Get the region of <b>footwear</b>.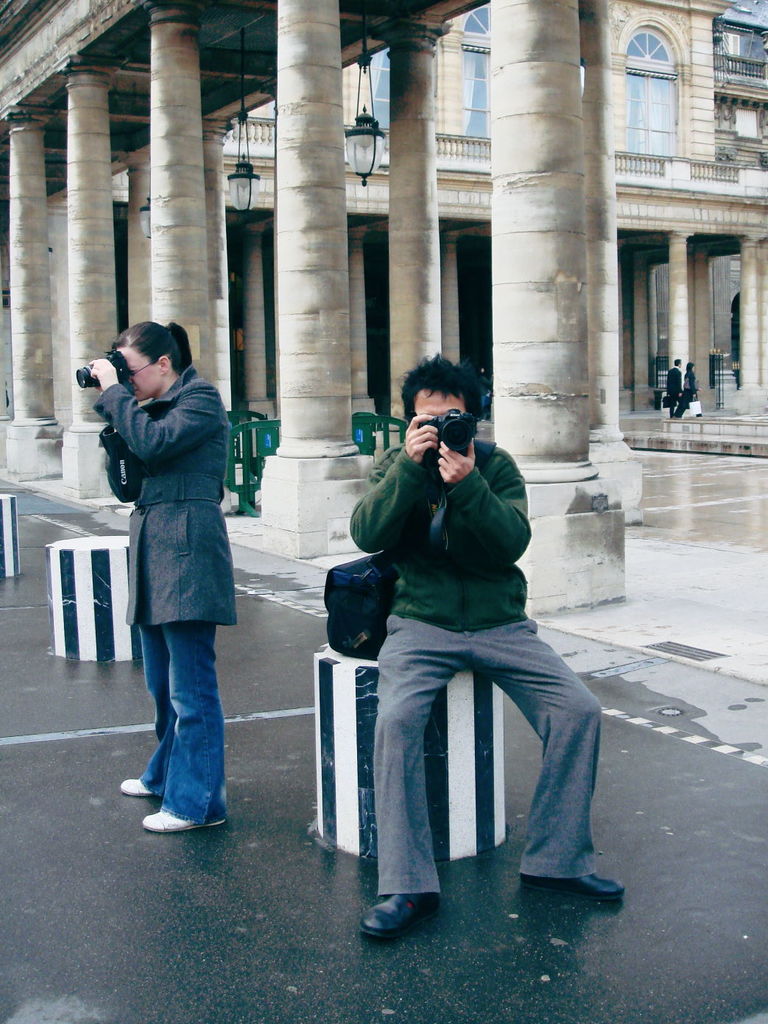
pyautogui.locateOnScreen(145, 793, 231, 838).
